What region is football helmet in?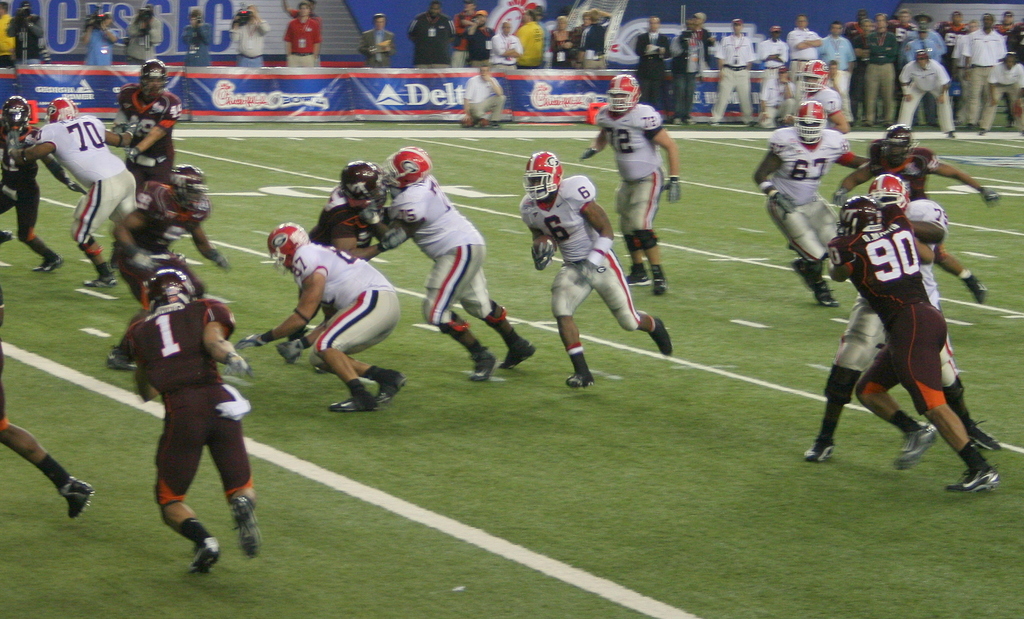
[260, 222, 305, 268].
